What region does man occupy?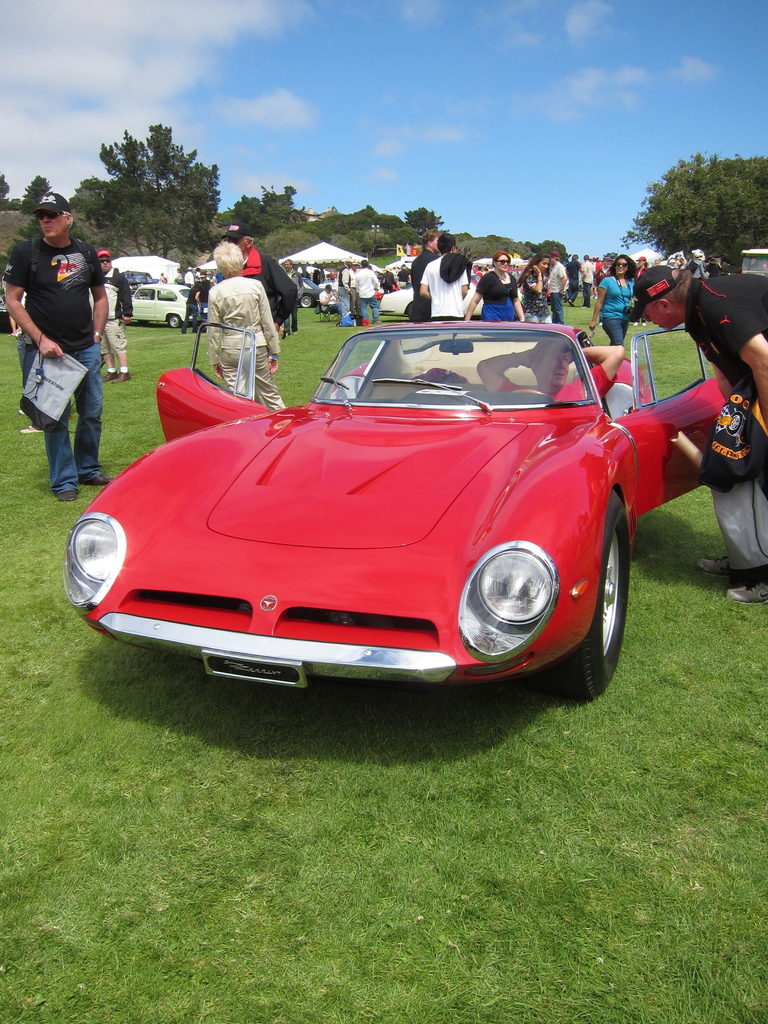
rect(474, 338, 625, 403).
